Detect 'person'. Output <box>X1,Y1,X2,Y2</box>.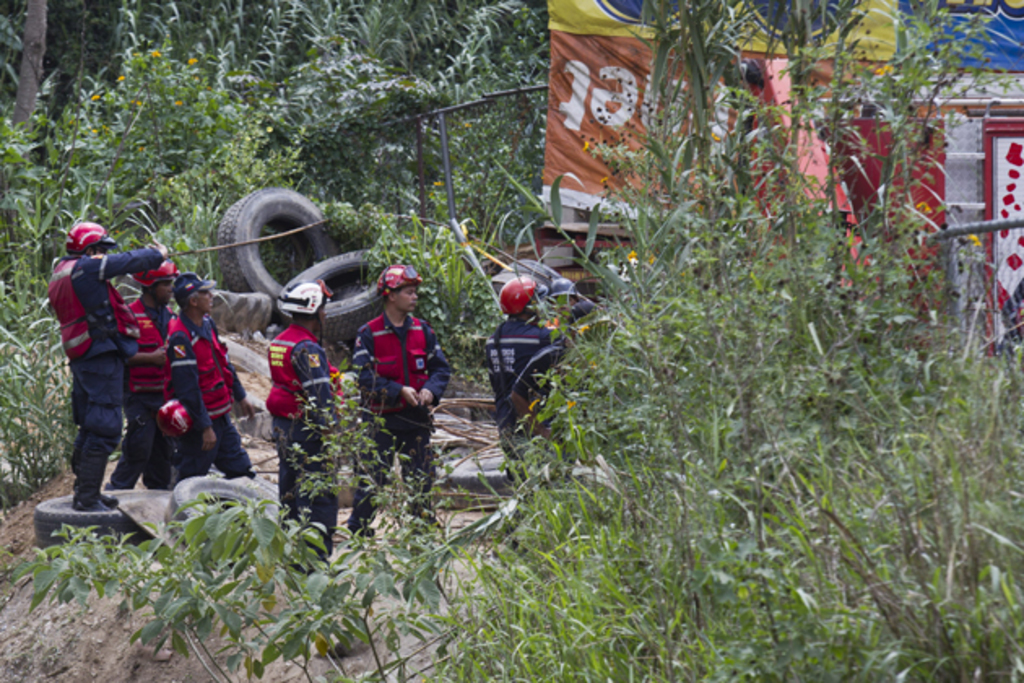
<box>346,259,455,545</box>.
